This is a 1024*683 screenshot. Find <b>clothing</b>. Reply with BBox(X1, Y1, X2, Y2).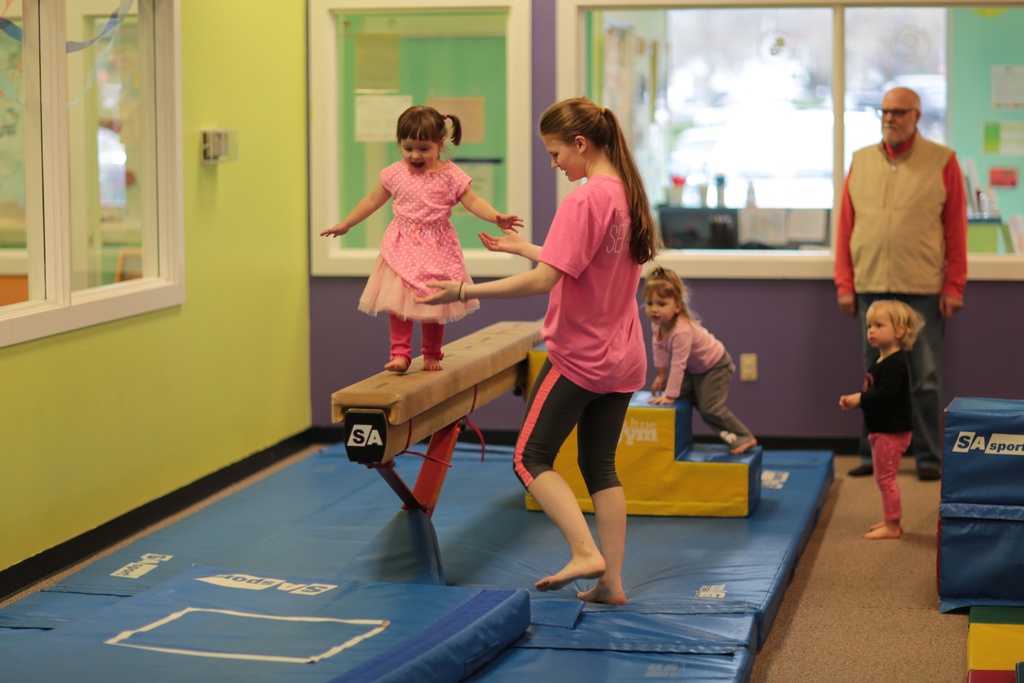
BBox(830, 122, 970, 302).
